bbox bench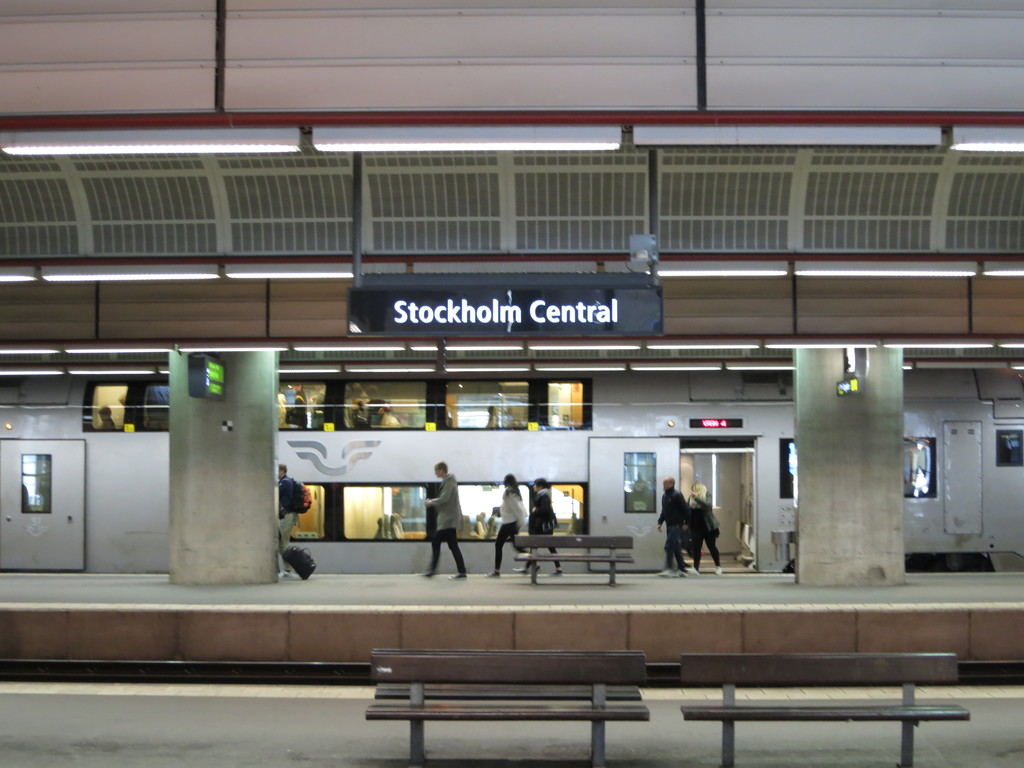
x1=513, y1=538, x2=630, y2=585
